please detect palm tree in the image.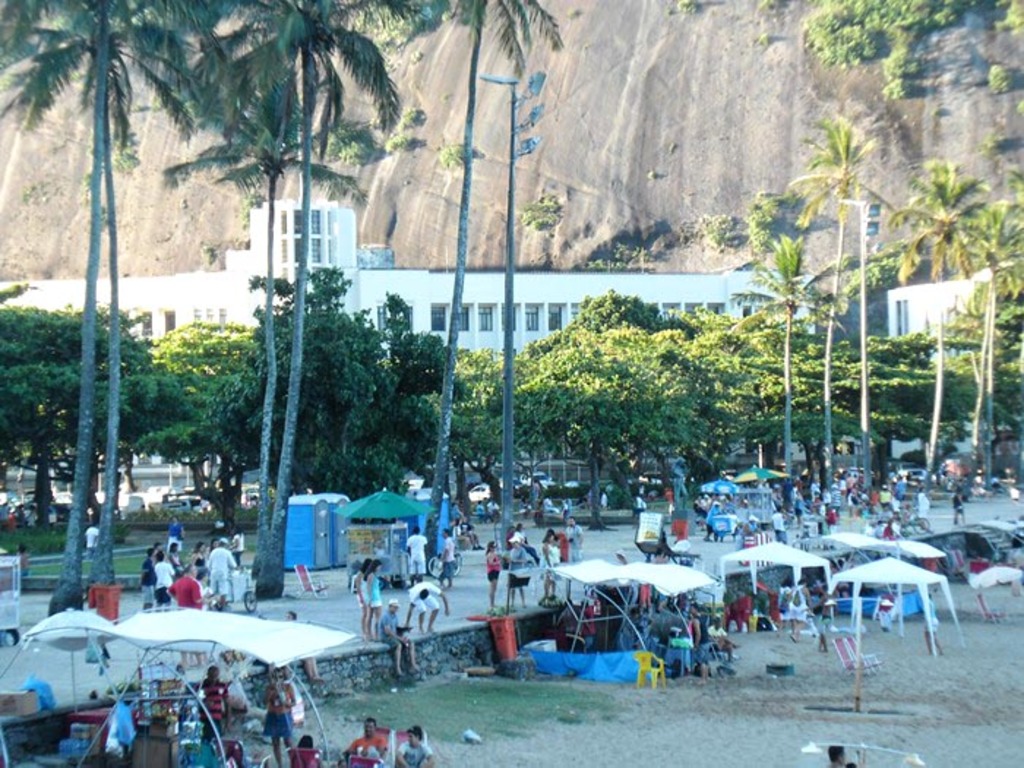
<box>967,205,1023,432</box>.
